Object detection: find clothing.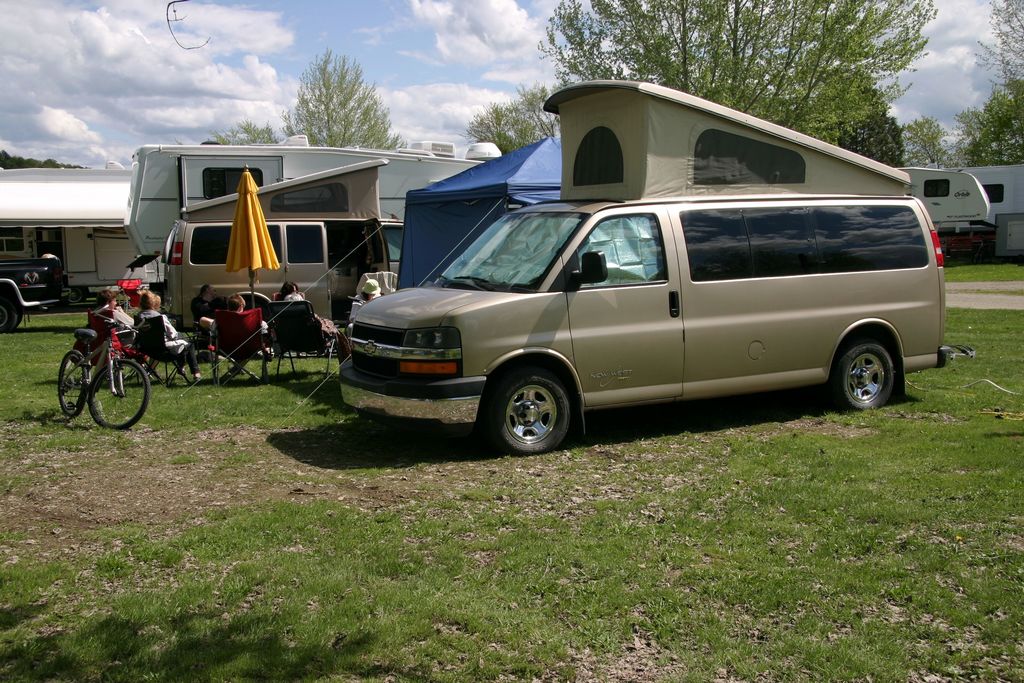
crop(100, 301, 139, 340).
